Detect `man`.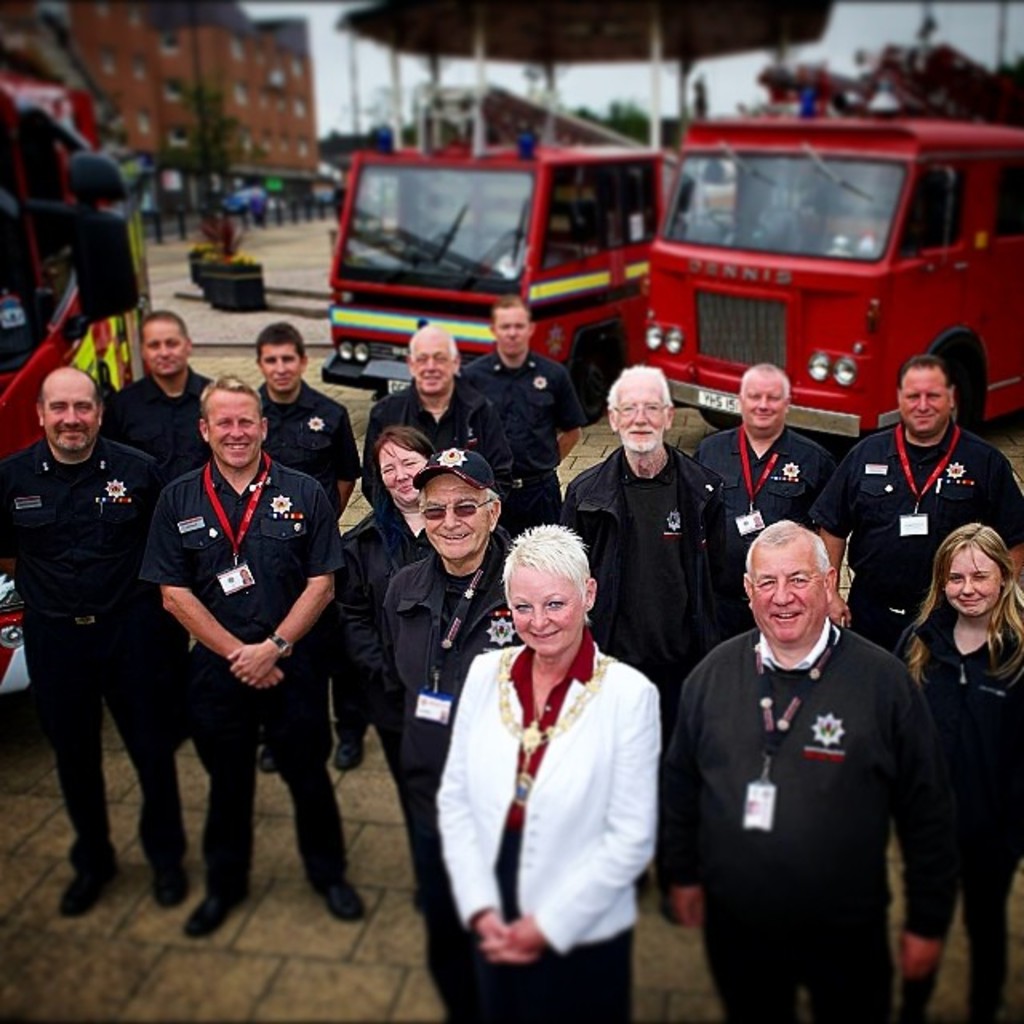
Detected at {"x1": 358, "y1": 310, "x2": 512, "y2": 493}.
